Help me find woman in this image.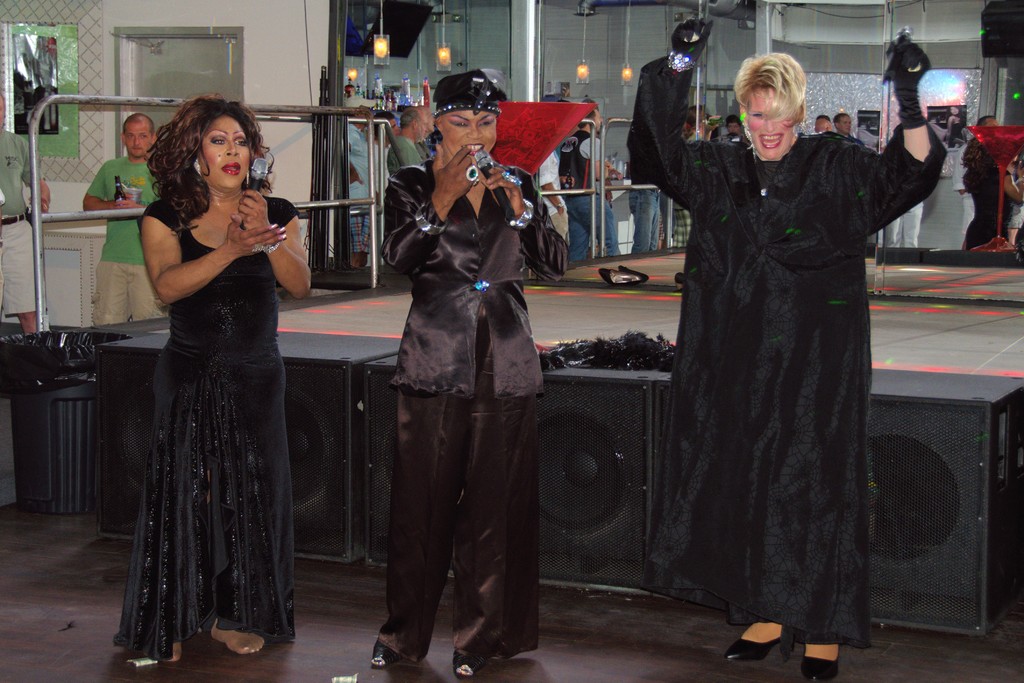
Found it: {"left": 390, "top": 72, "right": 543, "bottom": 678}.
